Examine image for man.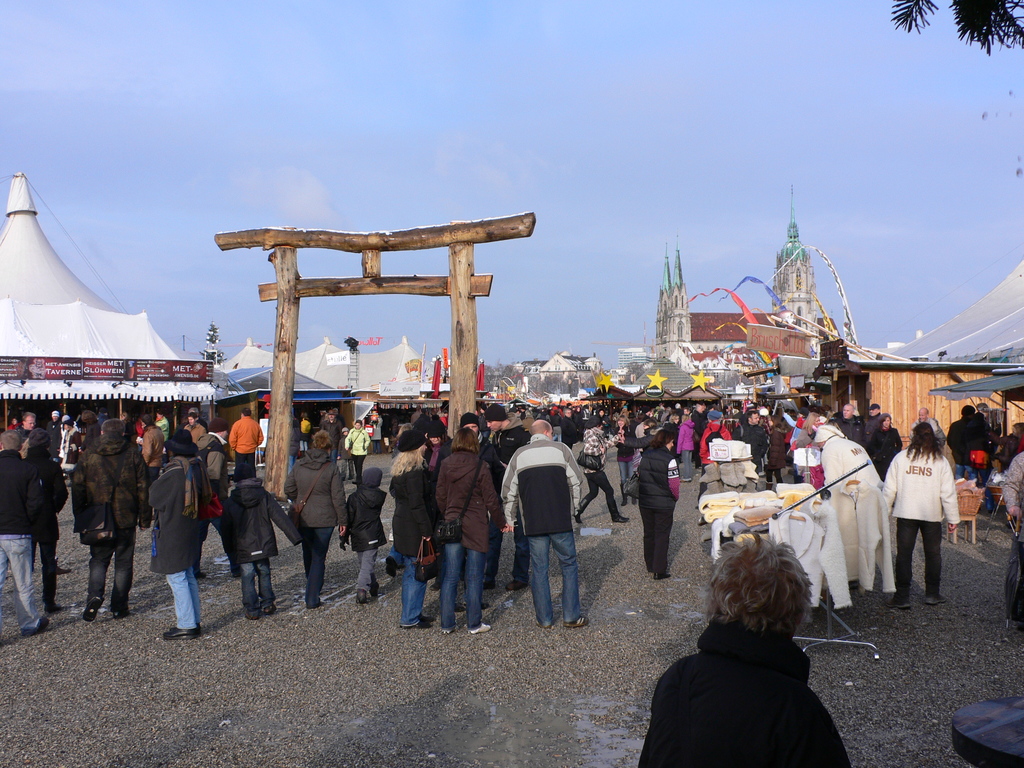
Examination result: [0, 431, 46, 625].
